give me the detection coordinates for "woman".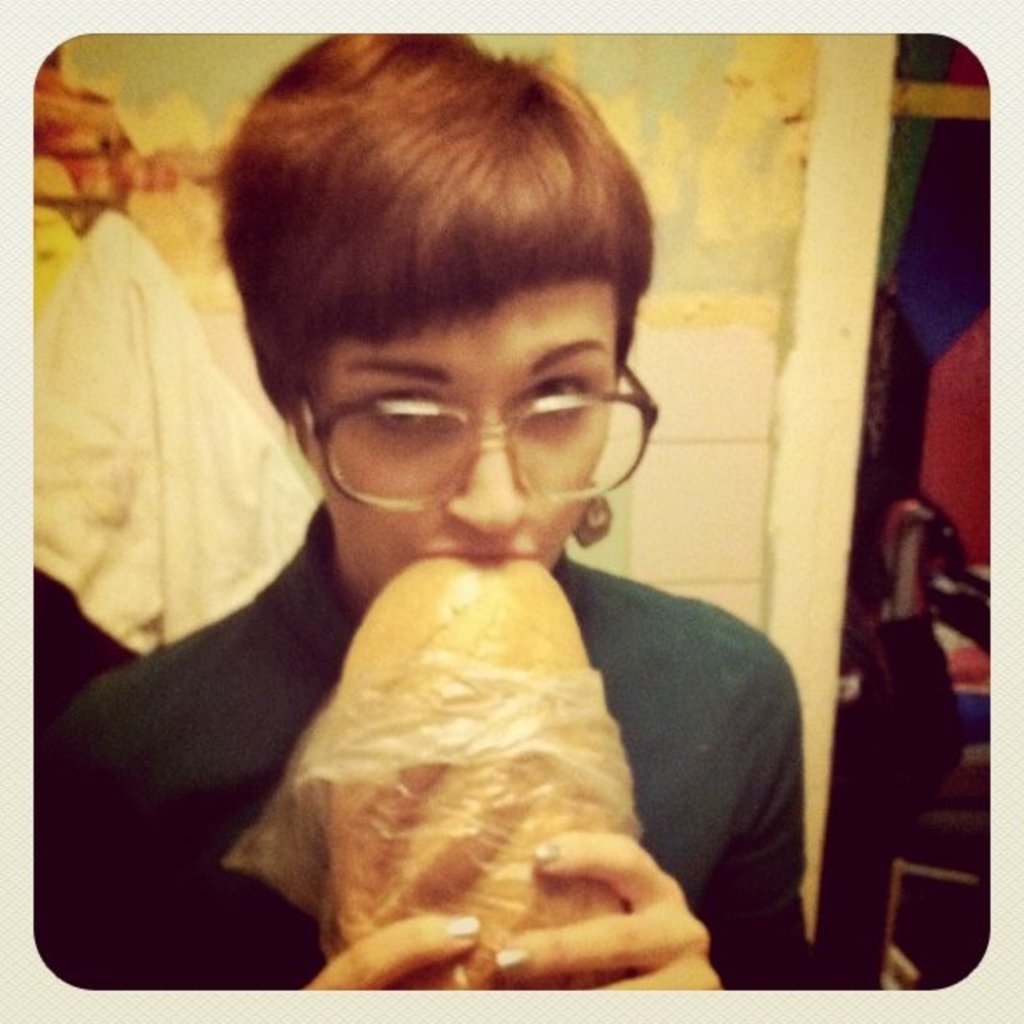
box(40, 32, 850, 1002).
